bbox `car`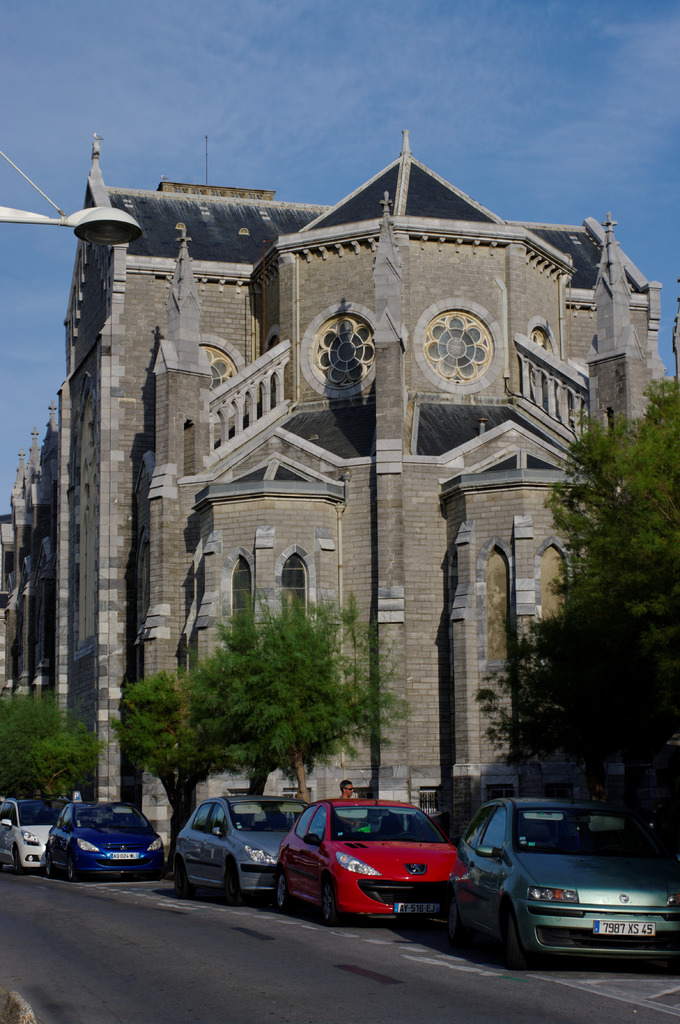
locate(459, 794, 679, 975)
